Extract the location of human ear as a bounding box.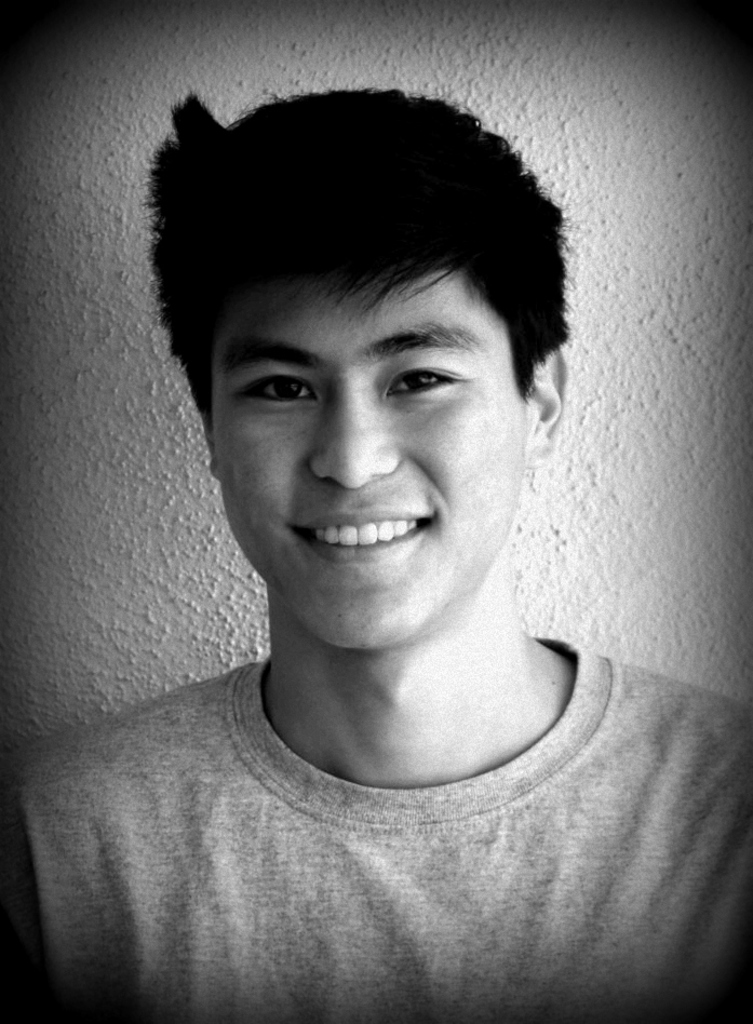
rect(197, 405, 223, 475).
